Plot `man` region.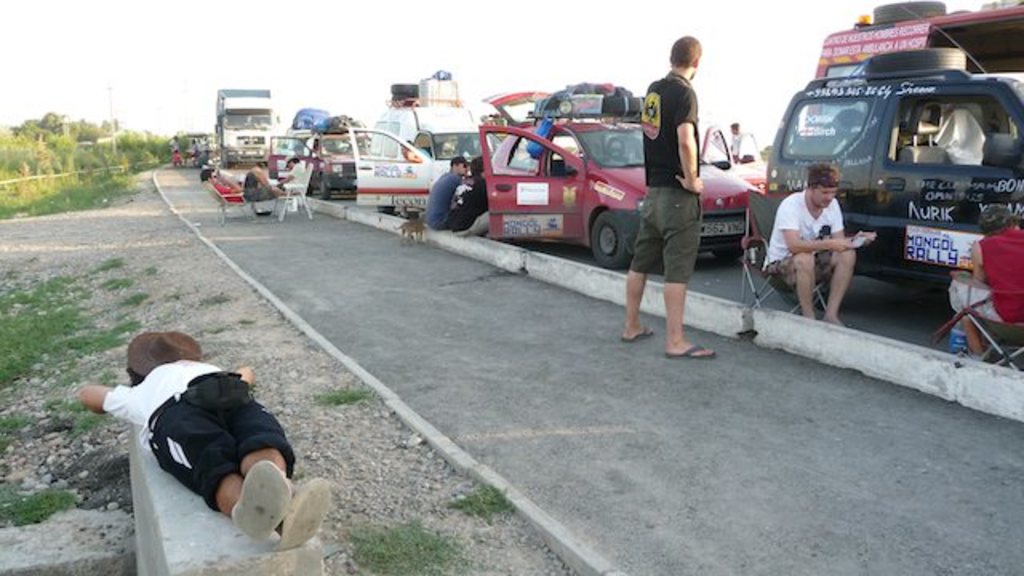
Plotted at Rect(430, 152, 470, 229).
